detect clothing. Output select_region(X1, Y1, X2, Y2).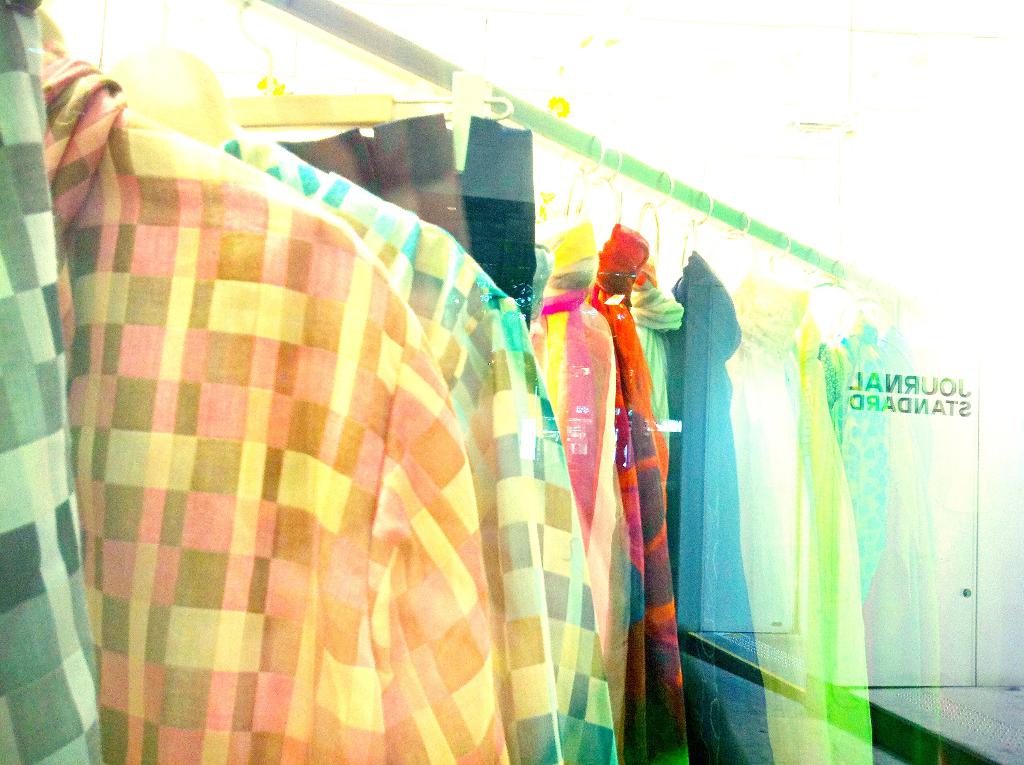
select_region(577, 218, 690, 764).
